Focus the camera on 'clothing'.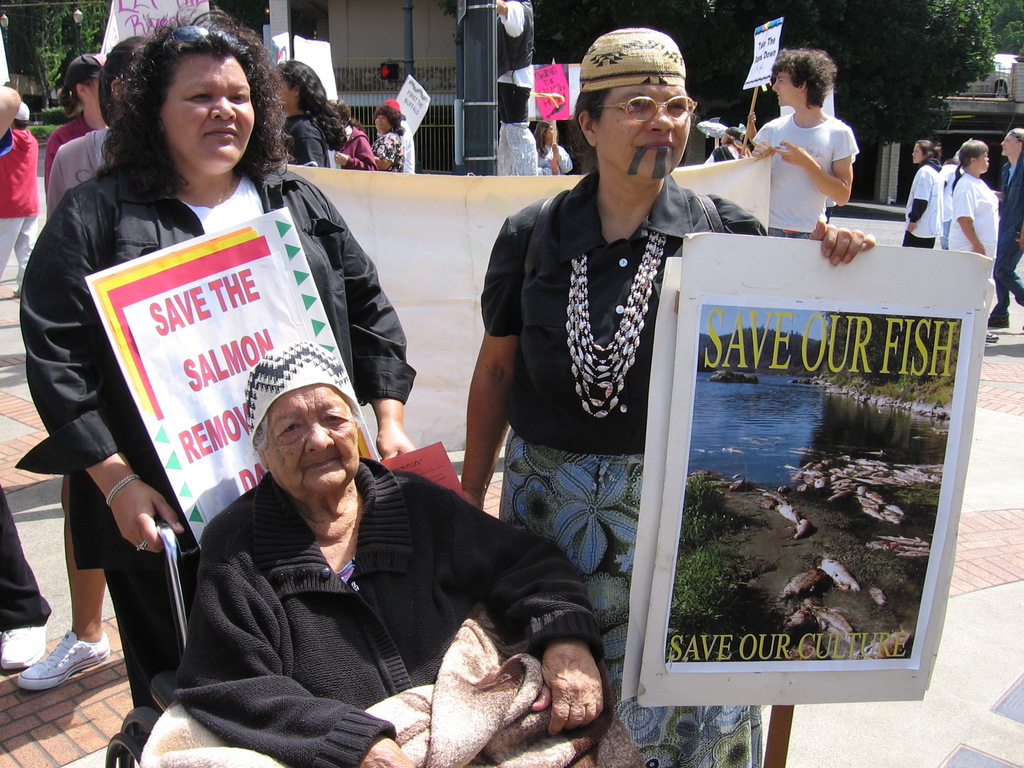
Focus region: (x1=494, y1=0, x2=538, y2=173).
